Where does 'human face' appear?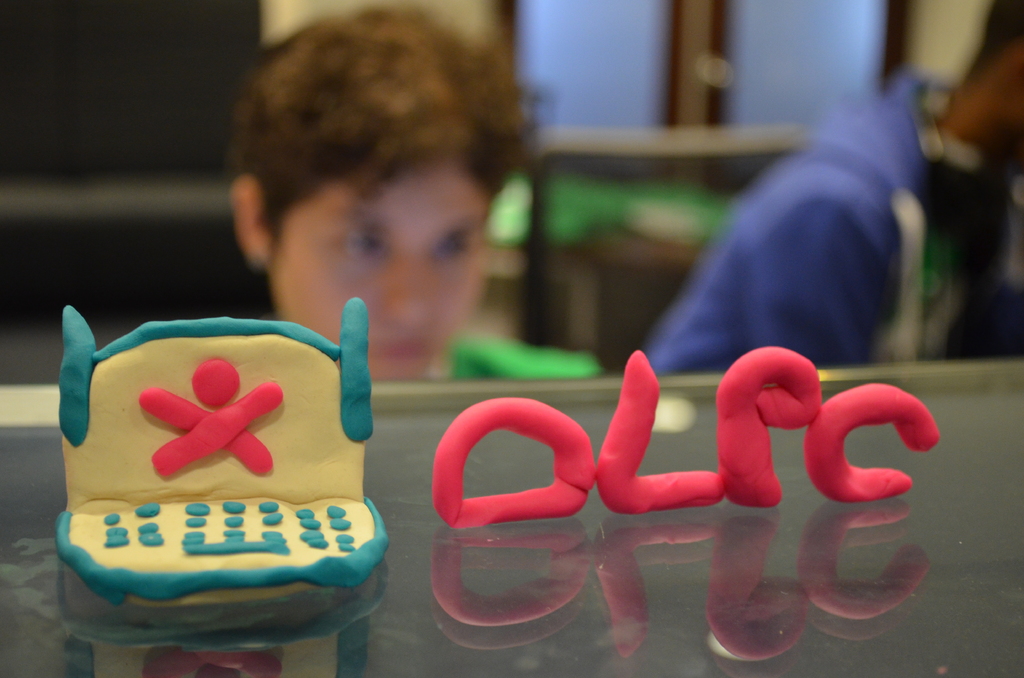
Appears at Rect(262, 170, 493, 378).
